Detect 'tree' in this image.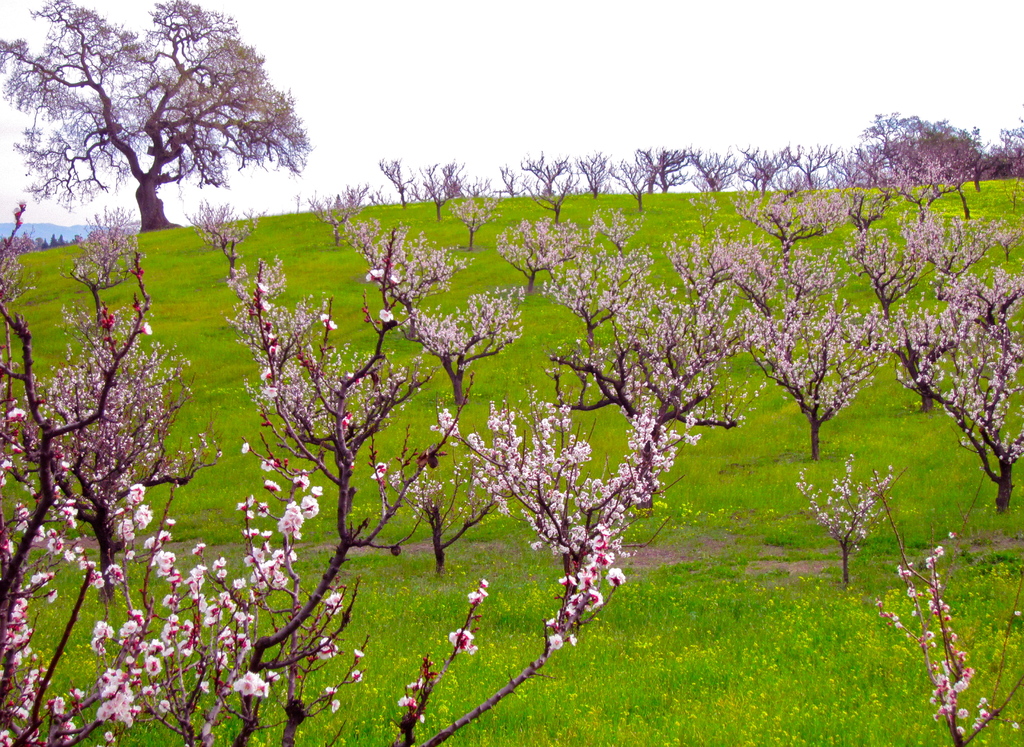
Detection: (572, 144, 614, 204).
